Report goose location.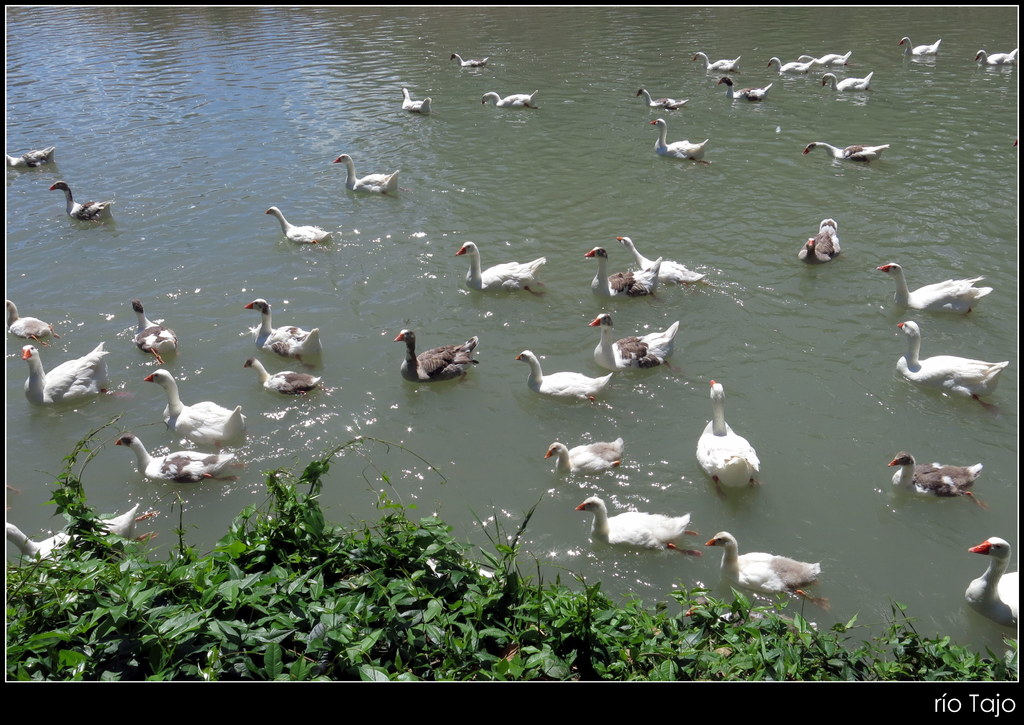
Report: <bbox>650, 120, 708, 159</bbox>.
